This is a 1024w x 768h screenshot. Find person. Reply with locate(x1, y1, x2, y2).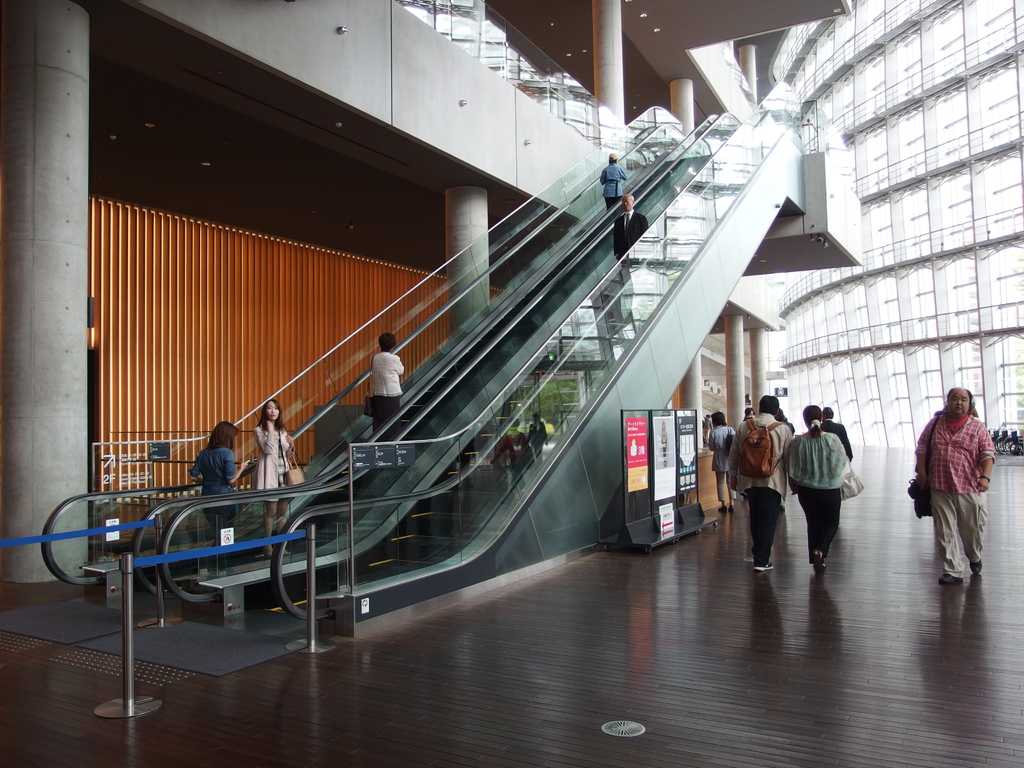
locate(913, 376, 993, 594).
